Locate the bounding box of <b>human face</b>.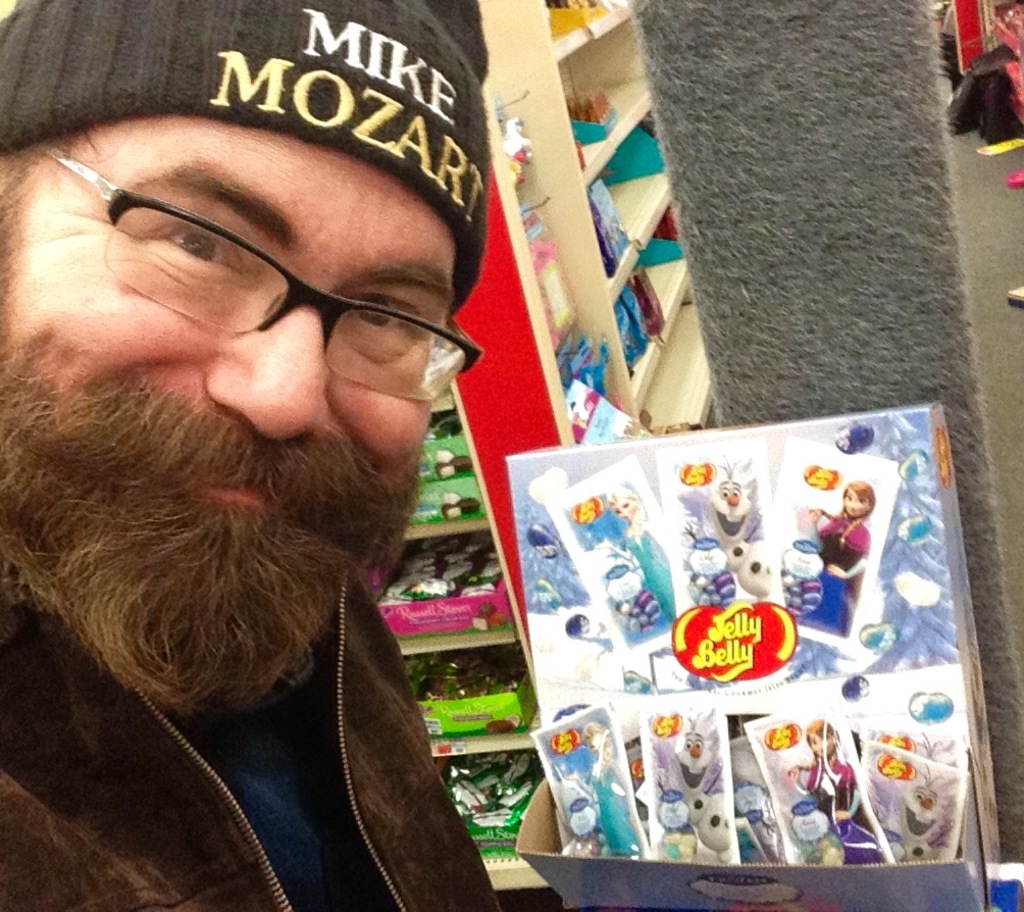
Bounding box: [0, 132, 455, 705].
